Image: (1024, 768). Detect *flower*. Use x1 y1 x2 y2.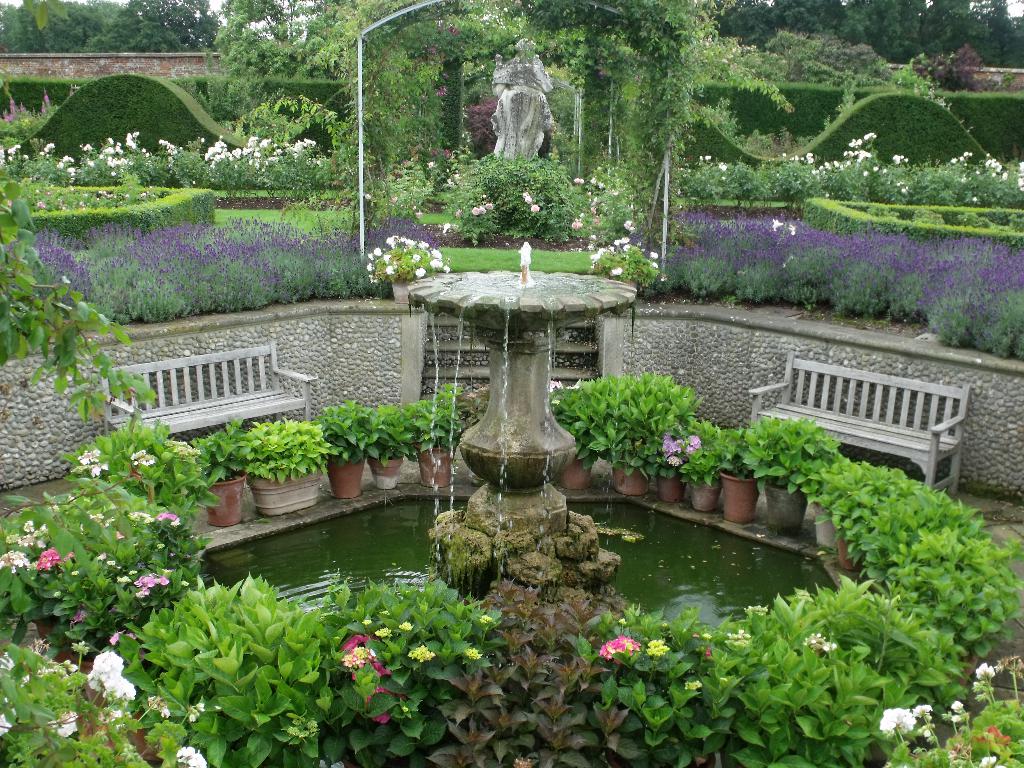
126 506 182 525.
